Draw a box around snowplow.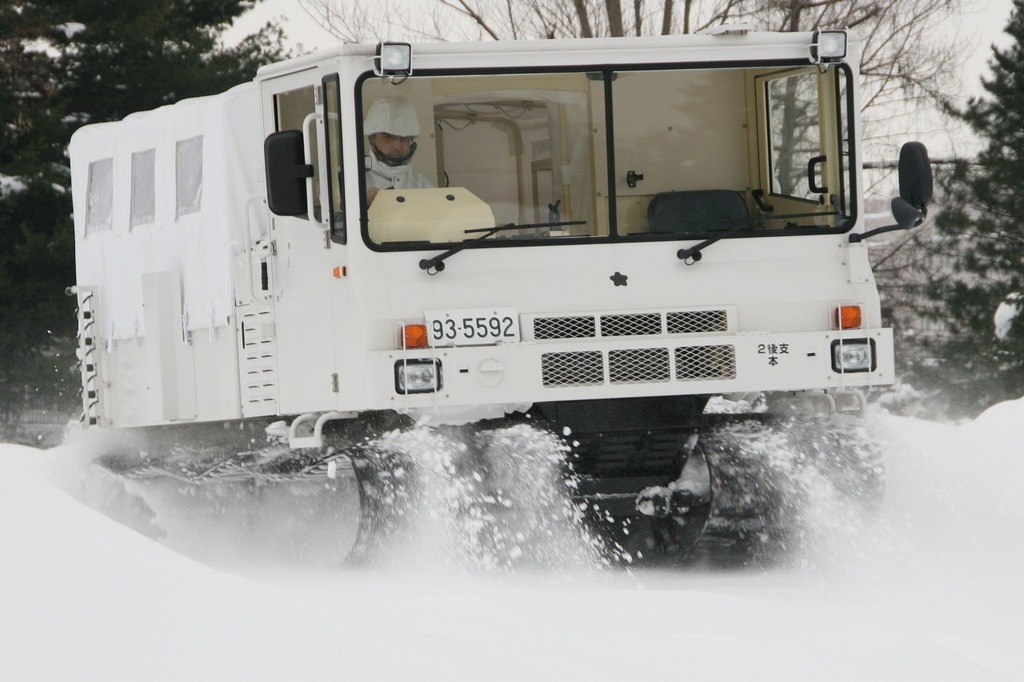
detection(62, 24, 935, 572).
